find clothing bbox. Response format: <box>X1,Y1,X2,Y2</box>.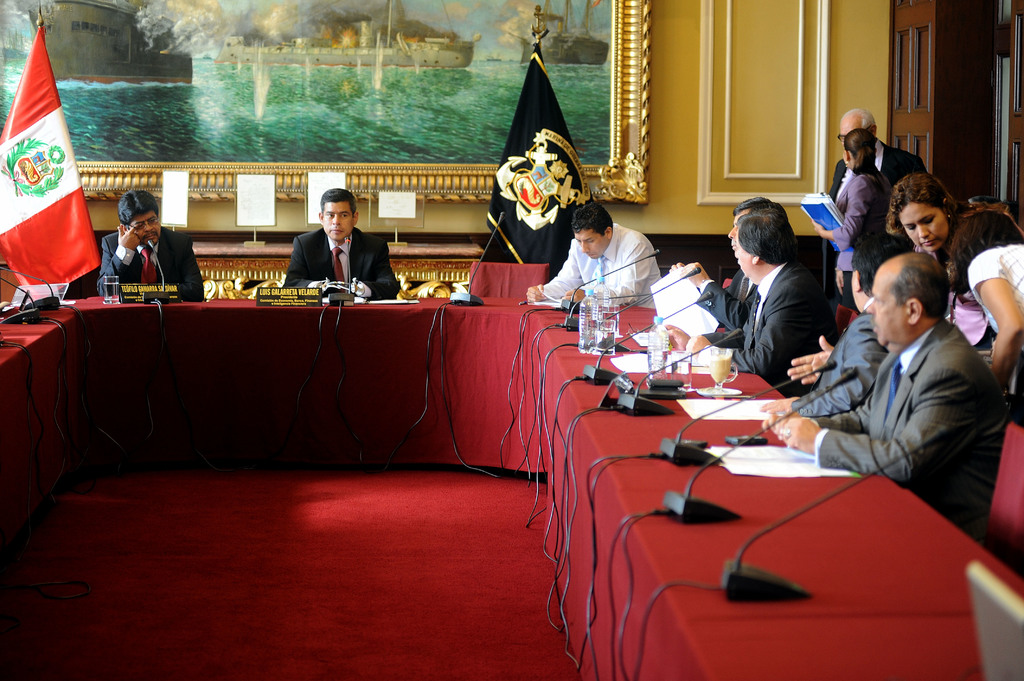
<box>284,222,403,300</box>.
